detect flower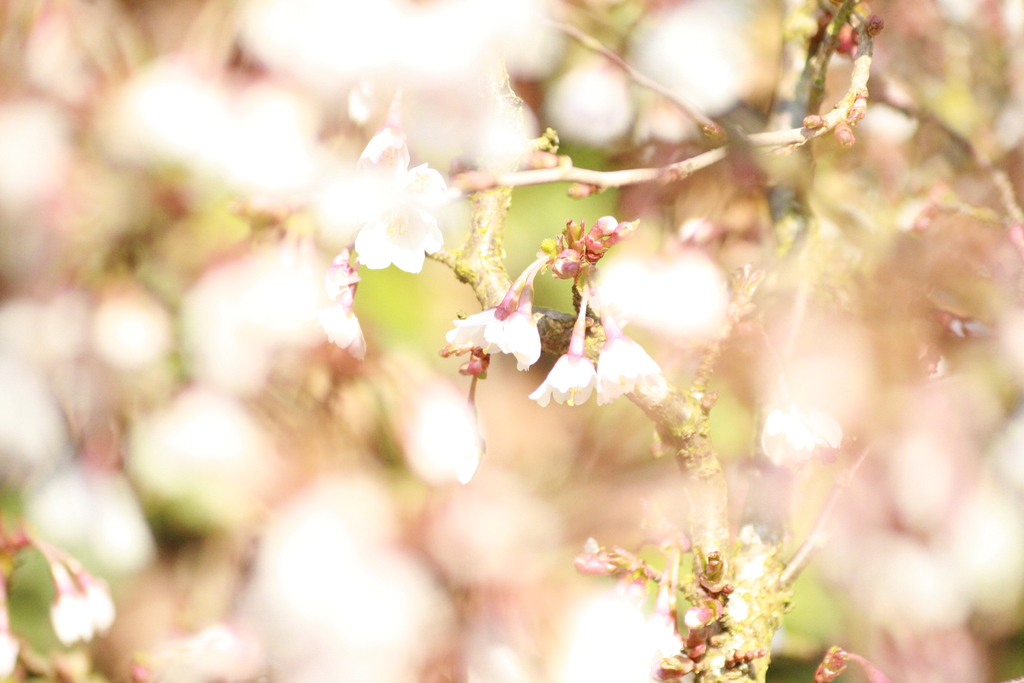
bbox=(595, 340, 676, 399)
